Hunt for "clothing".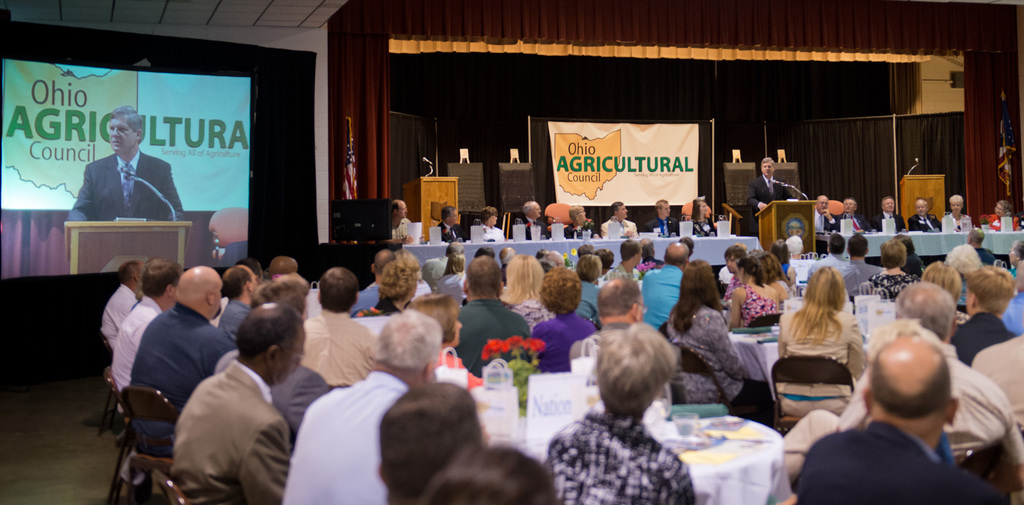
Hunted down at select_region(690, 213, 714, 234).
